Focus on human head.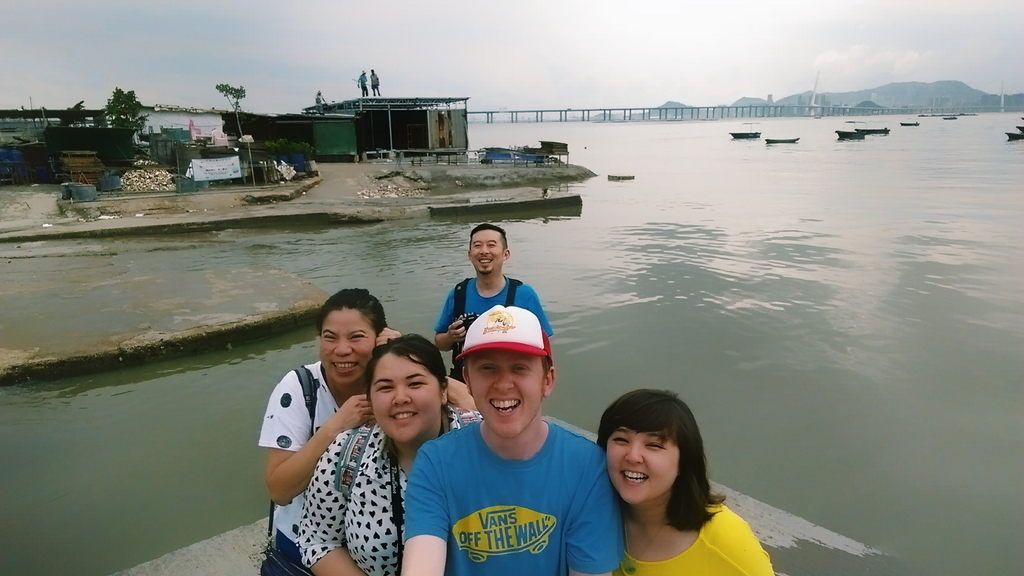
Focused at BBox(600, 390, 699, 508).
